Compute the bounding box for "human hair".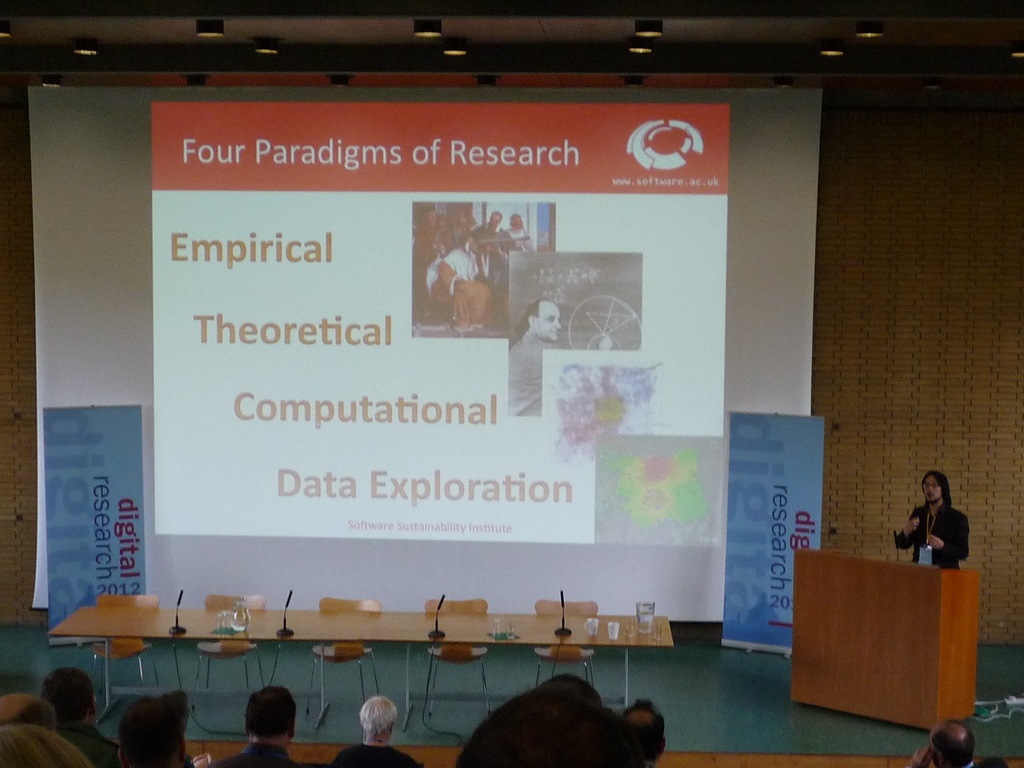
(left=527, top=298, right=548, bottom=330).
